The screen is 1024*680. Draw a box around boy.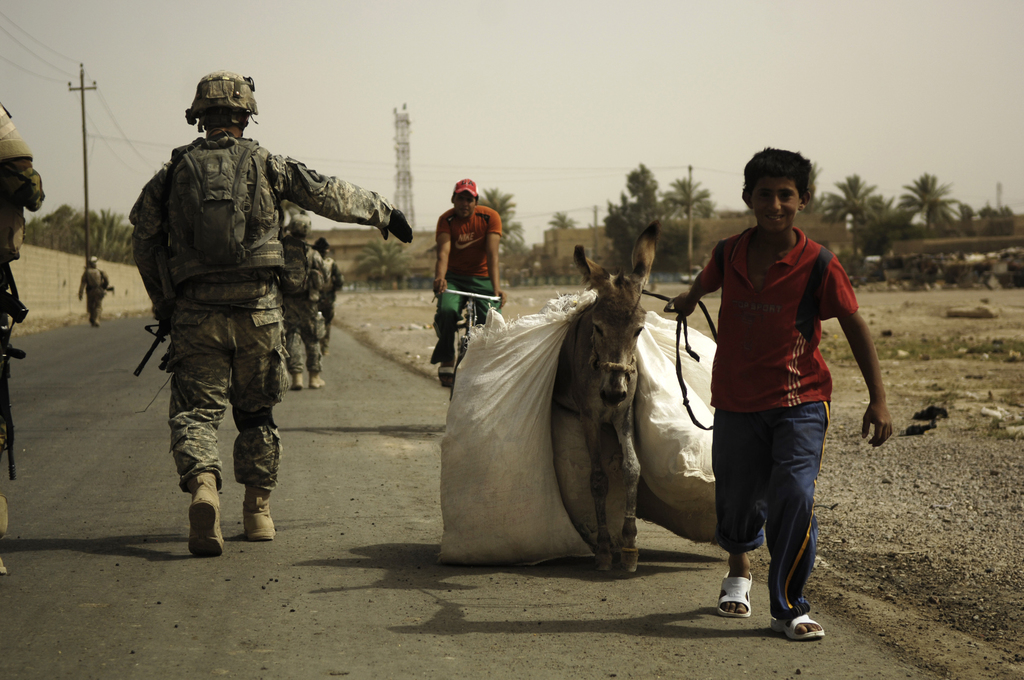
676/161/879/635.
